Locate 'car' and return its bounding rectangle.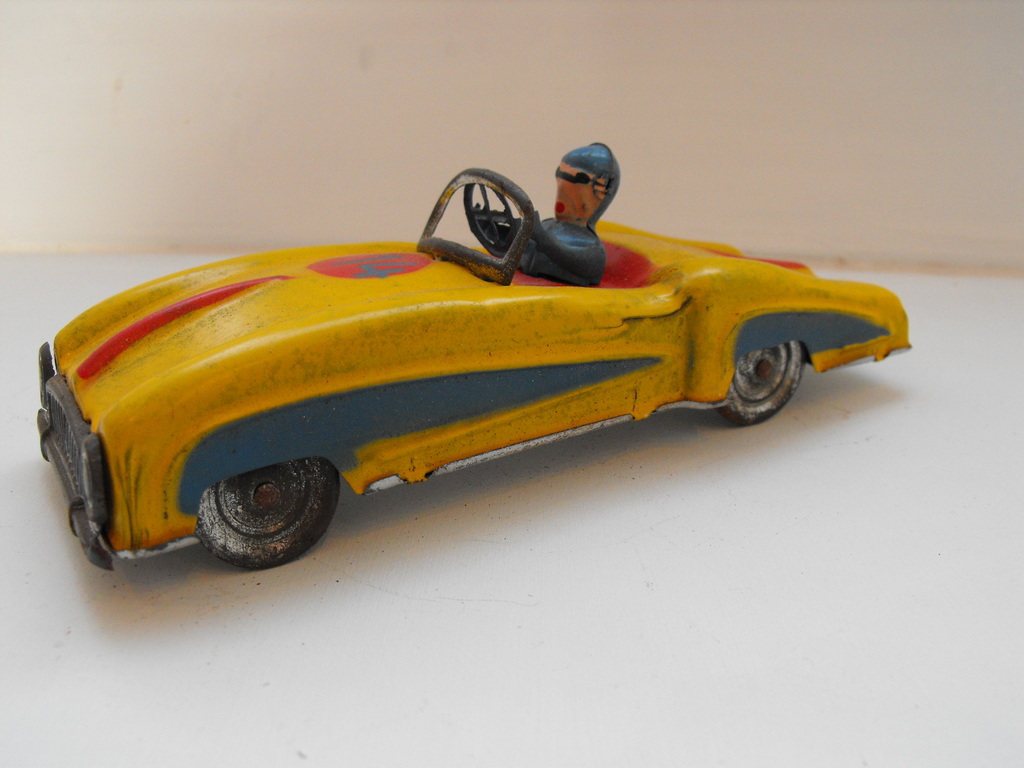
[39, 141, 913, 569].
